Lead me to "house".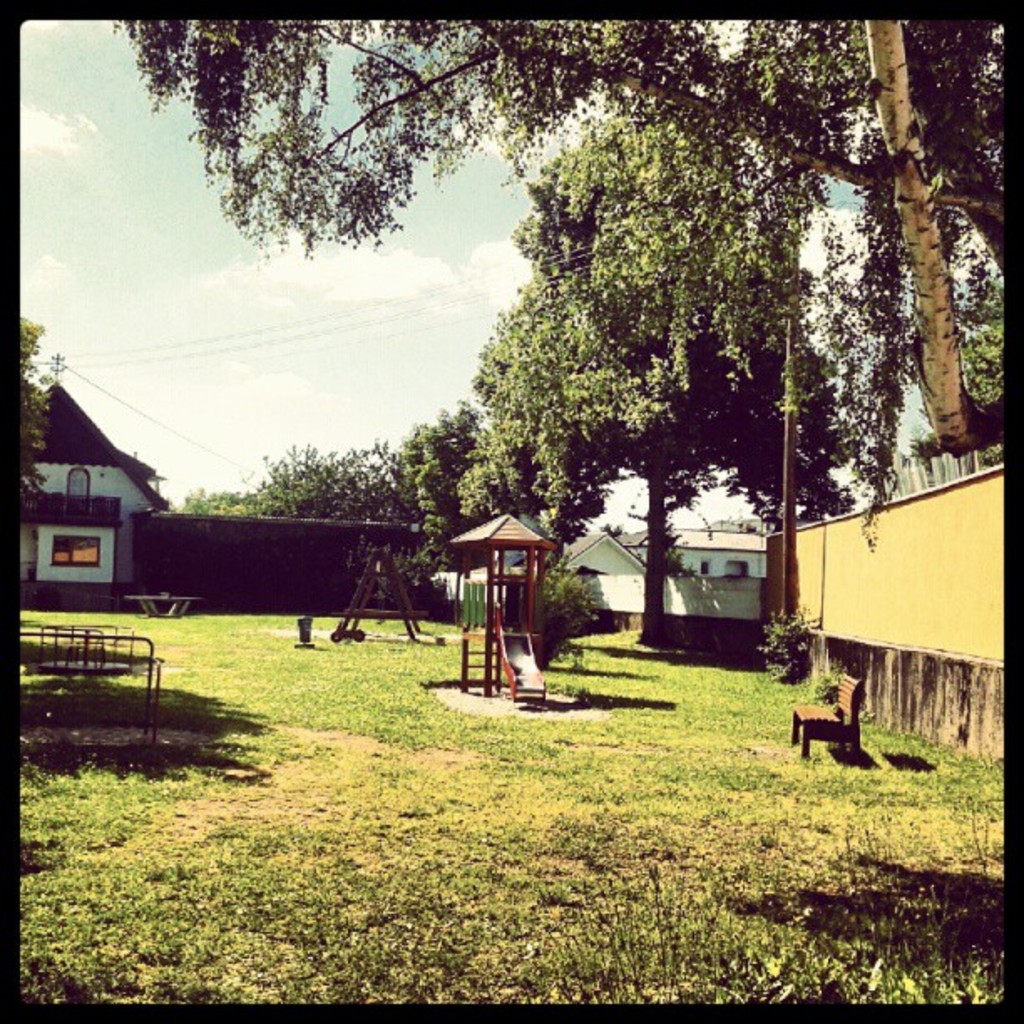
Lead to left=545, top=509, right=776, bottom=664.
